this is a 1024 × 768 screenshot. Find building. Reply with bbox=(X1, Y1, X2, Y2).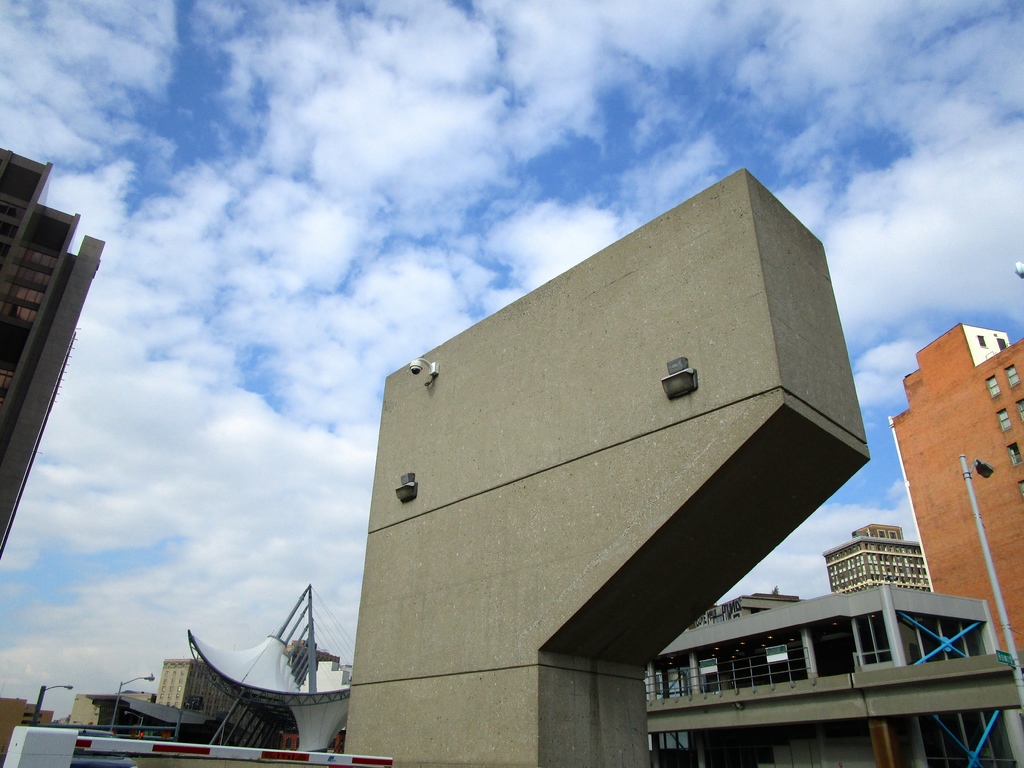
bbox=(0, 694, 56, 767).
